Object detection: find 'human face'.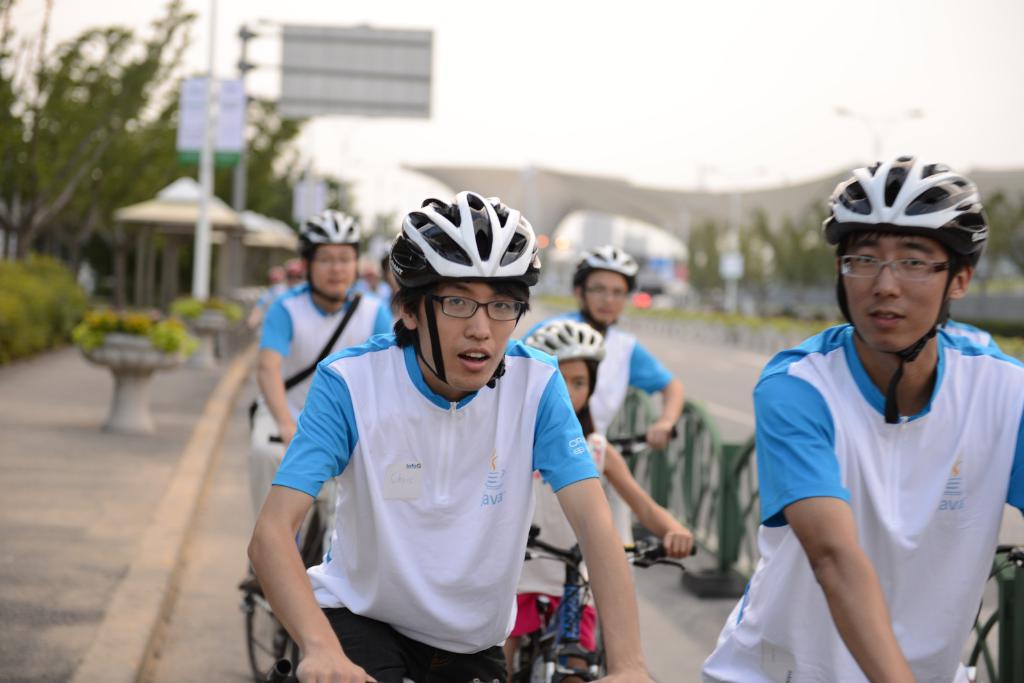
region(853, 232, 963, 351).
